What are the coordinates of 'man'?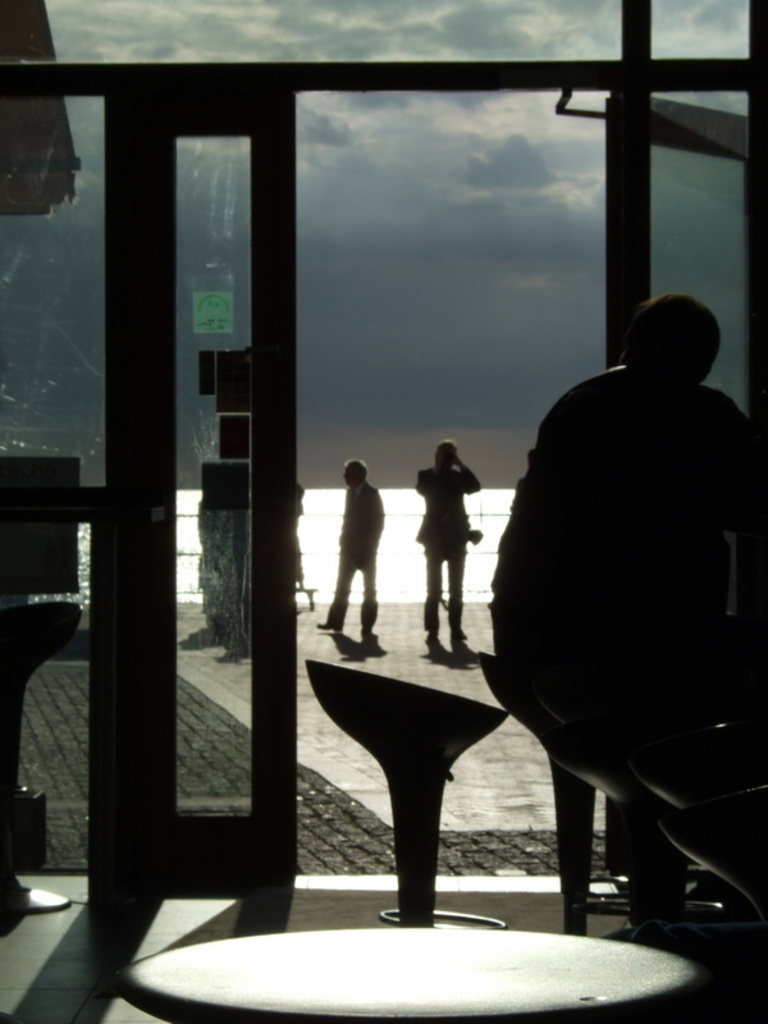
<box>475,288,767,946</box>.
